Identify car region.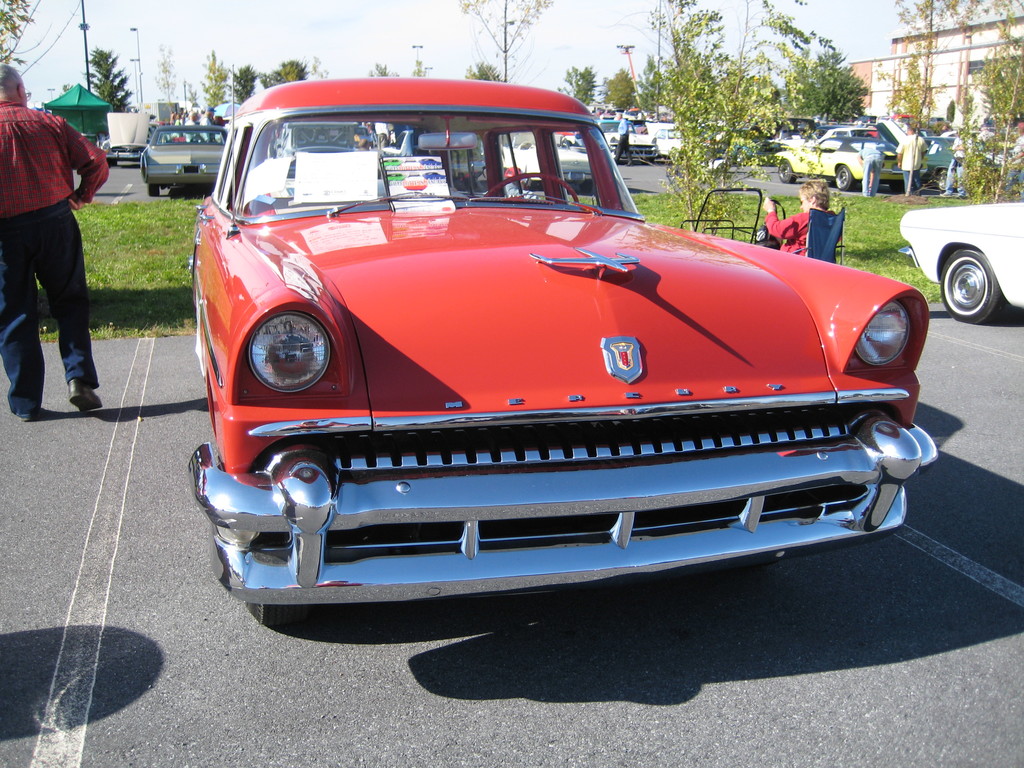
Region: 901, 204, 1023, 326.
